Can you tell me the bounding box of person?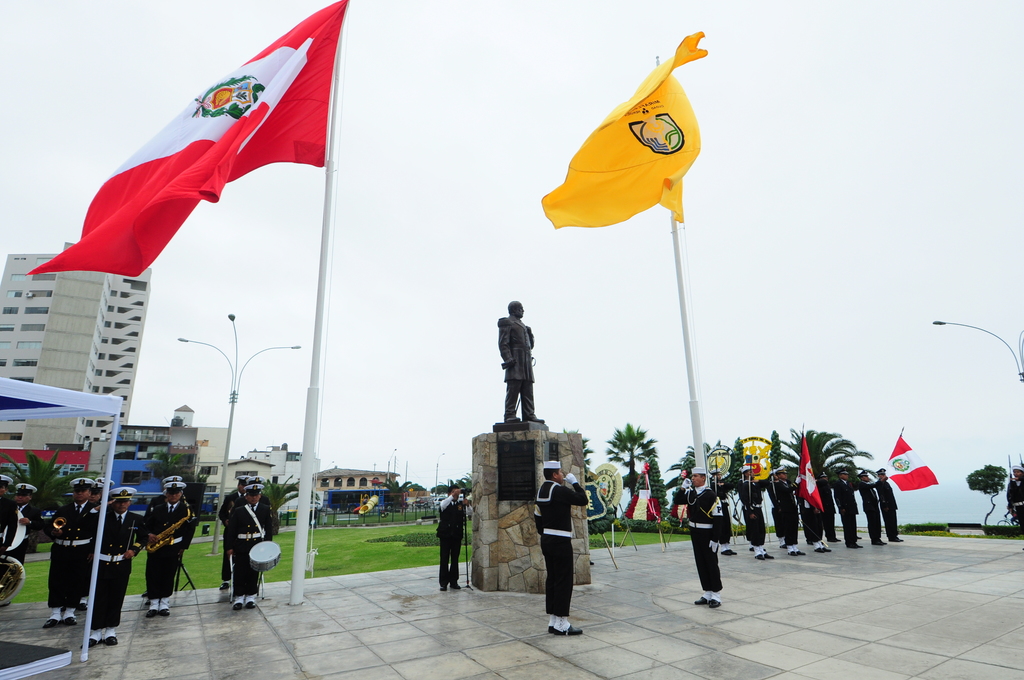
rect(0, 483, 39, 606).
